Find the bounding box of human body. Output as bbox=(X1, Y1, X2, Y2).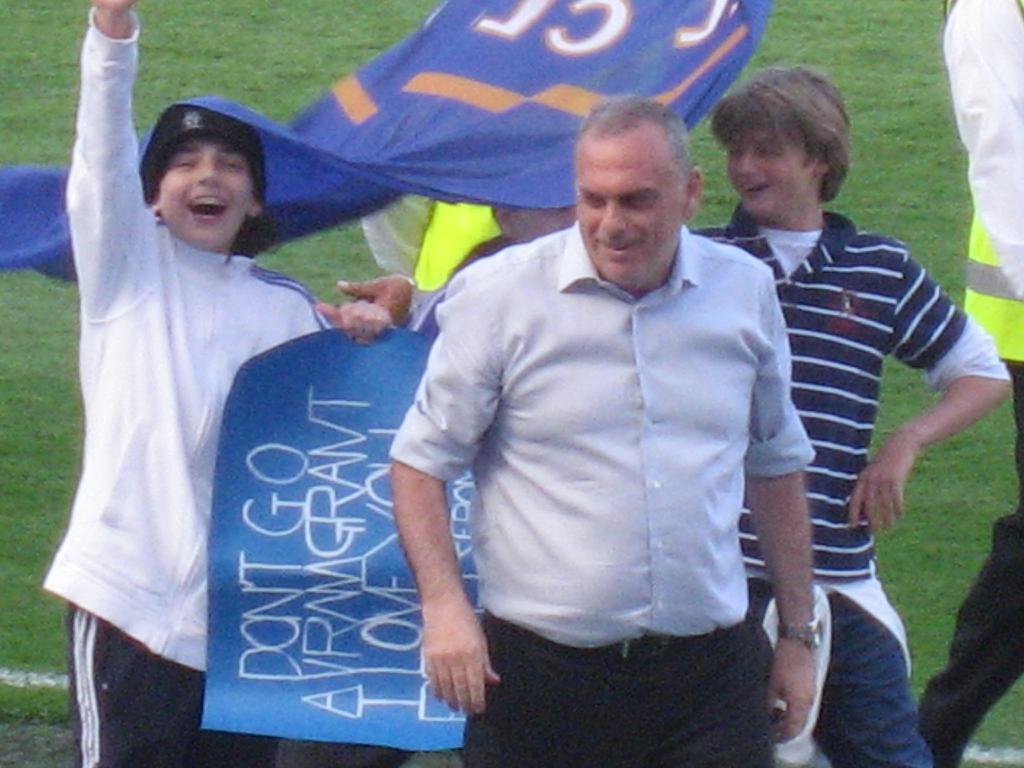
bbox=(360, 209, 1013, 767).
